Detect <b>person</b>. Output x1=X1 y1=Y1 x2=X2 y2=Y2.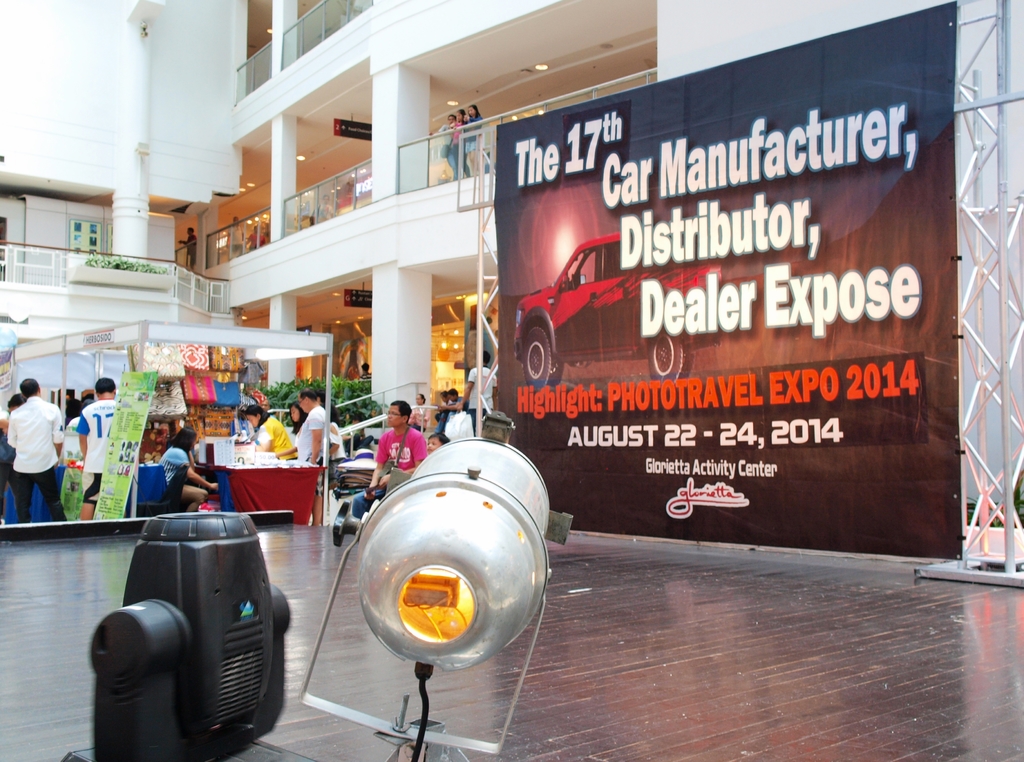
x1=6 y1=374 x2=71 y2=525.
